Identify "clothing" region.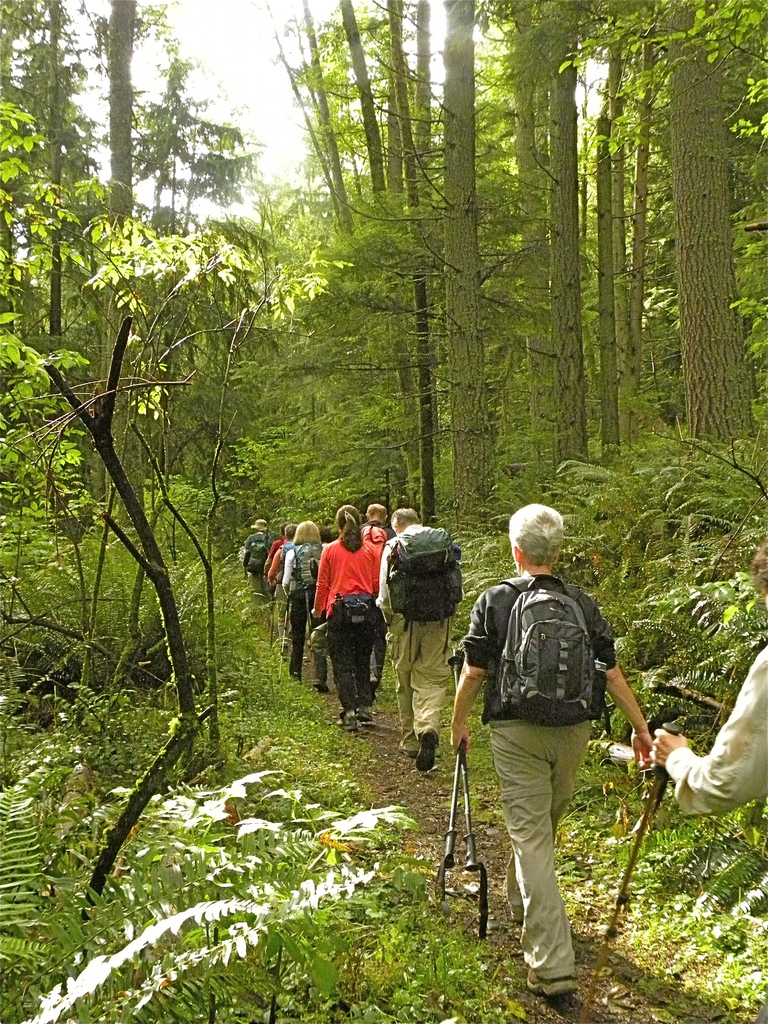
Region: 283,540,328,689.
